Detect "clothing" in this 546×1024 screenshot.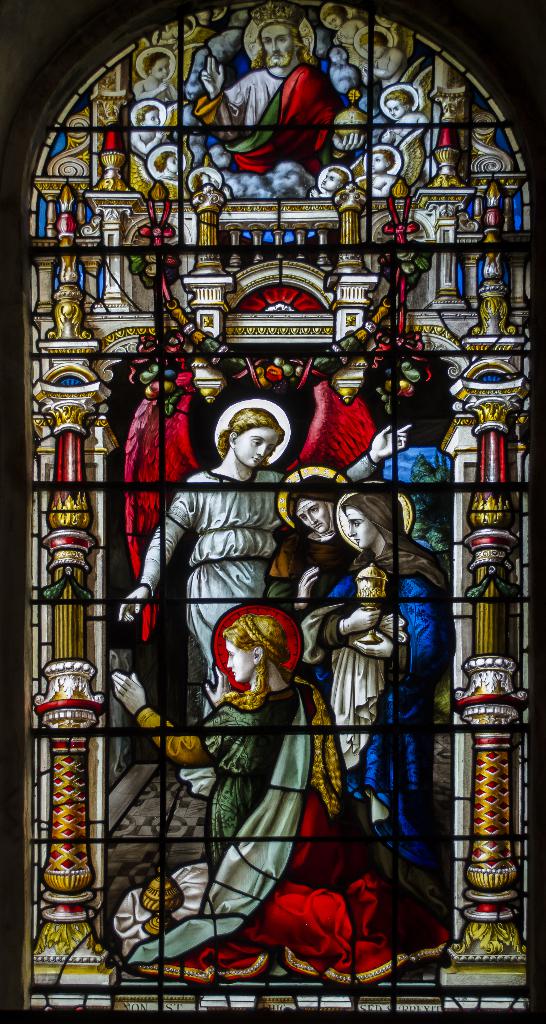
Detection: <region>329, 617, 396, 771</region>.
